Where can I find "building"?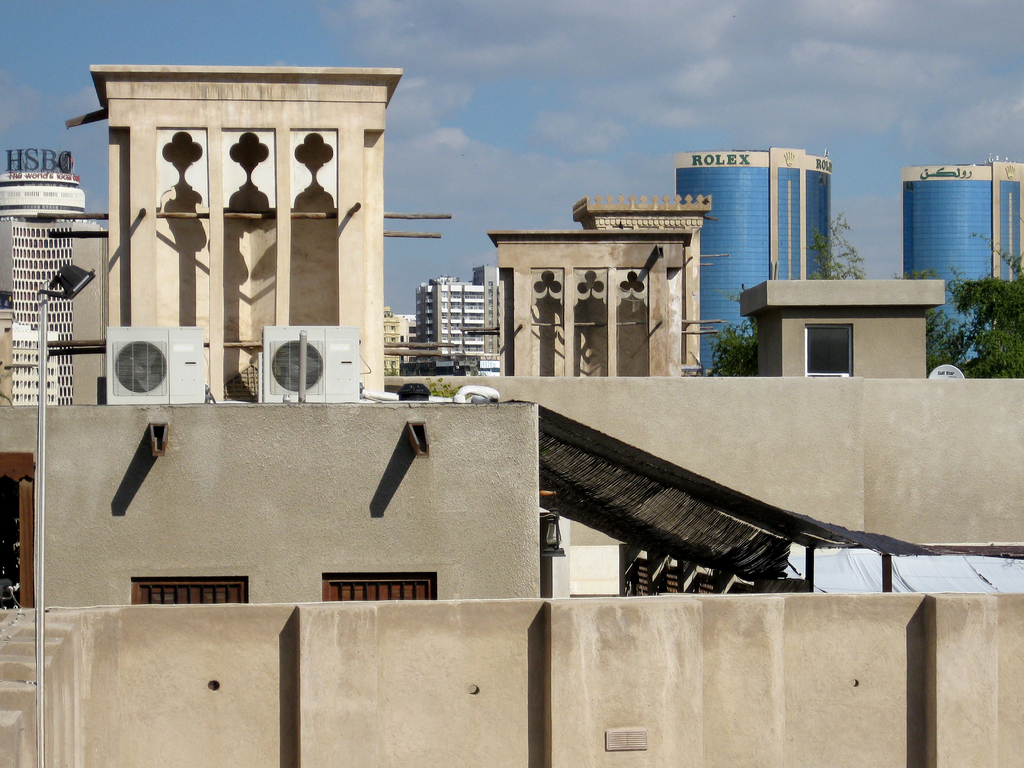
You can find it at 899:163:1023:379.
